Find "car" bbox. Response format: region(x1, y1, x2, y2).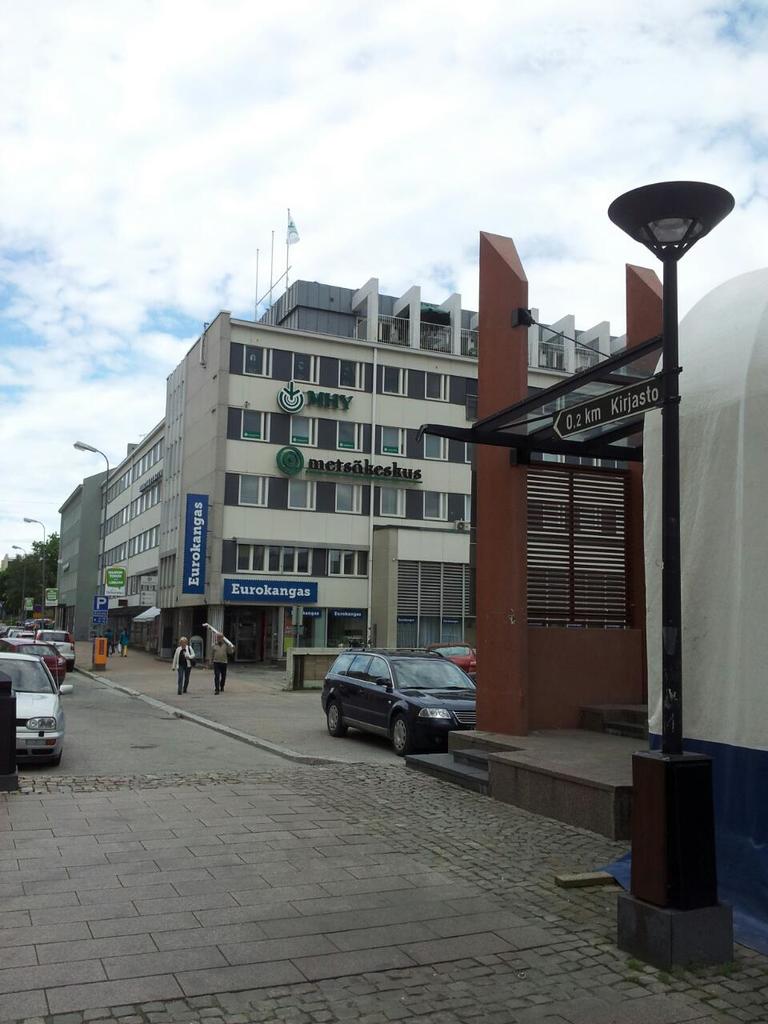
region(14, 644, 59, 679).
